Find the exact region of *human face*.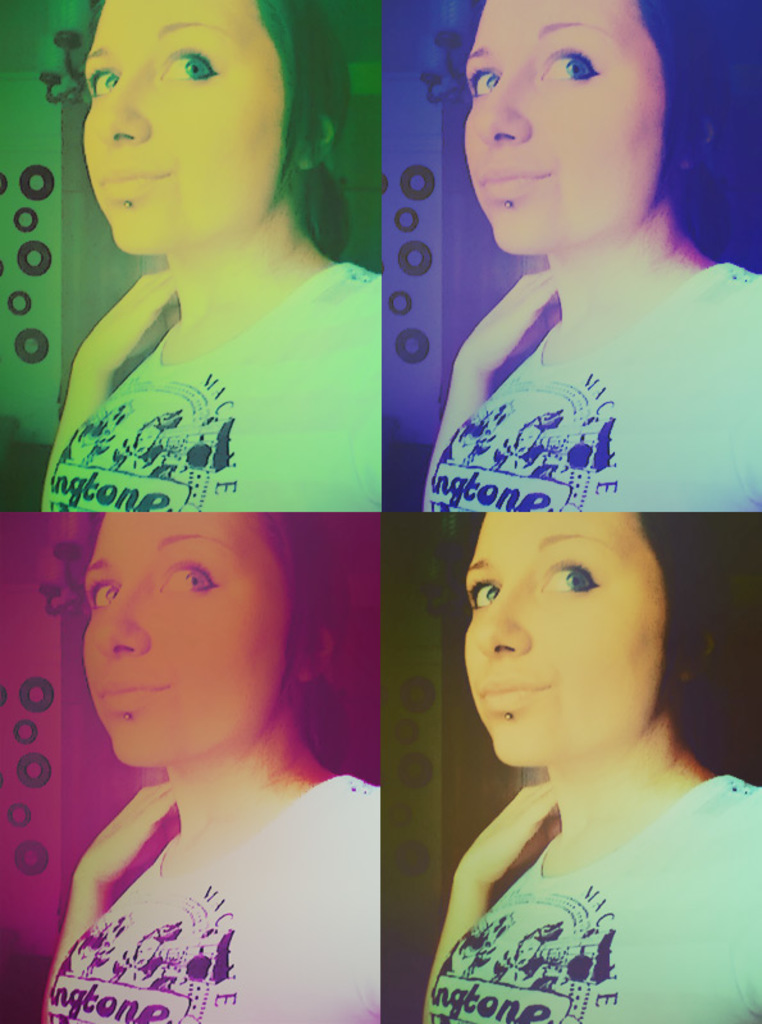
Exact region: bbox=(461, 1, 679, 257).
